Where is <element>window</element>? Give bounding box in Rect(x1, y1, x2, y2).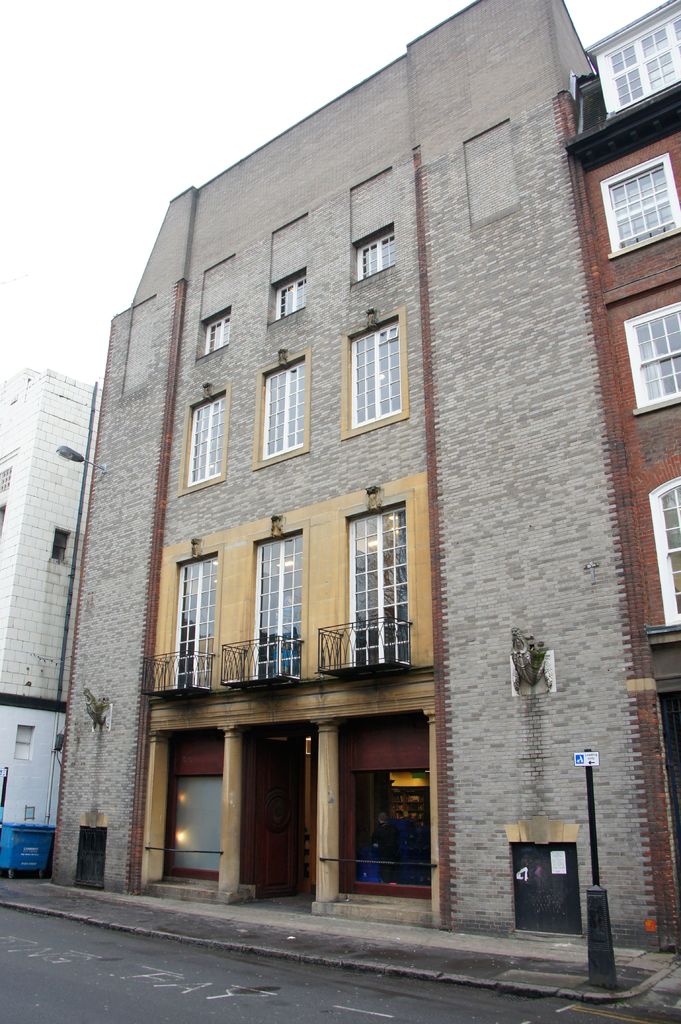
Rect(182, 385, 231, 492).
